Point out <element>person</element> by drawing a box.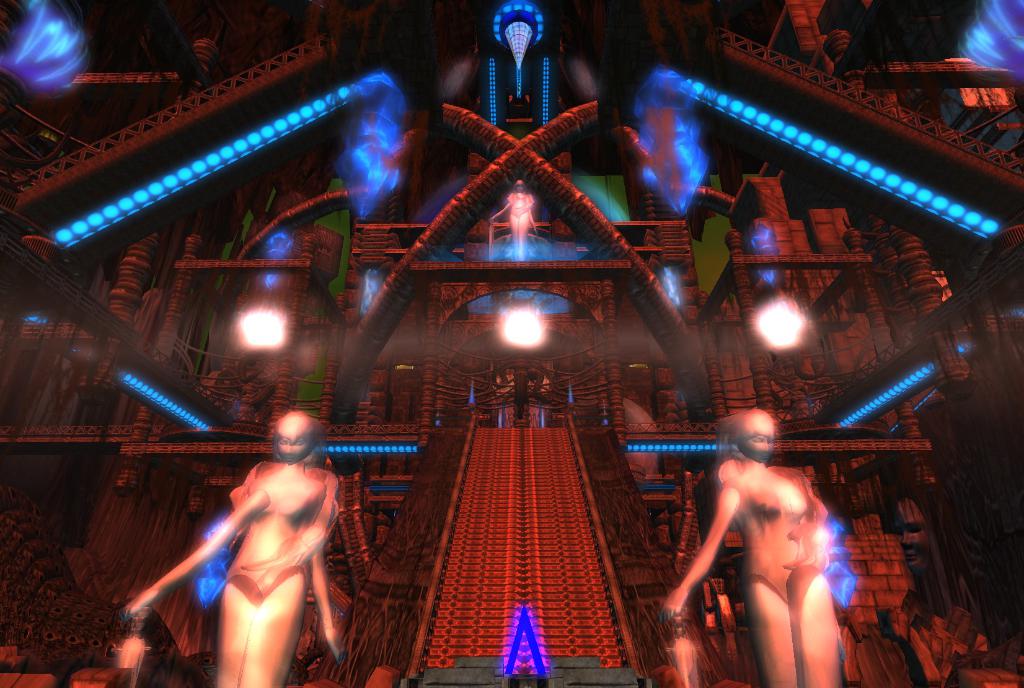
154 404 348 680.
